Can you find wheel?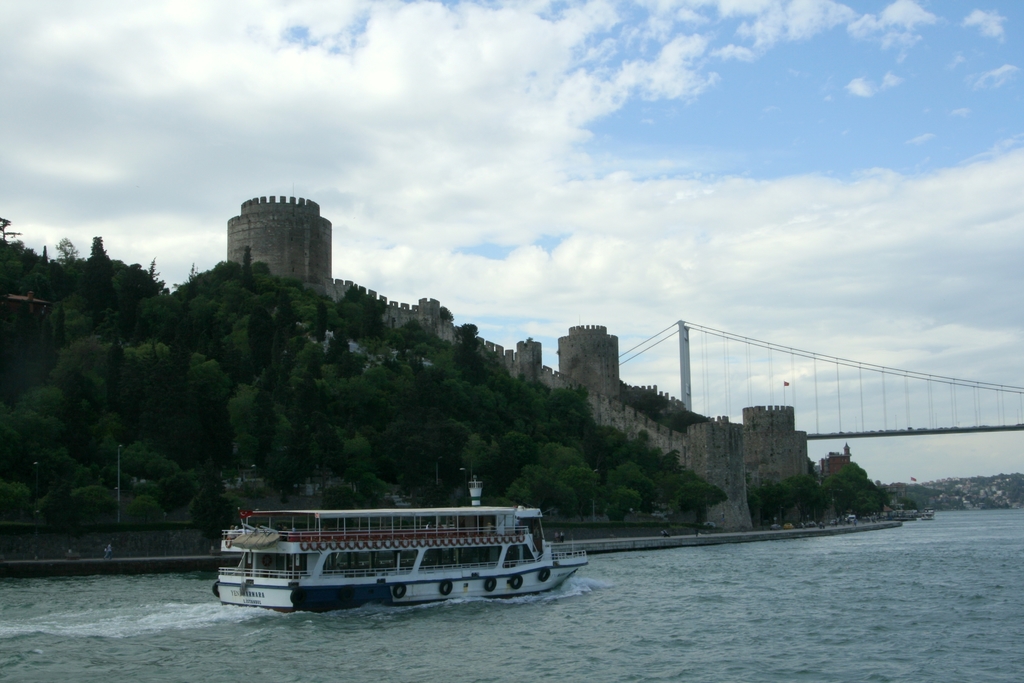
Yes, bounding box: 484:579:497:591.
